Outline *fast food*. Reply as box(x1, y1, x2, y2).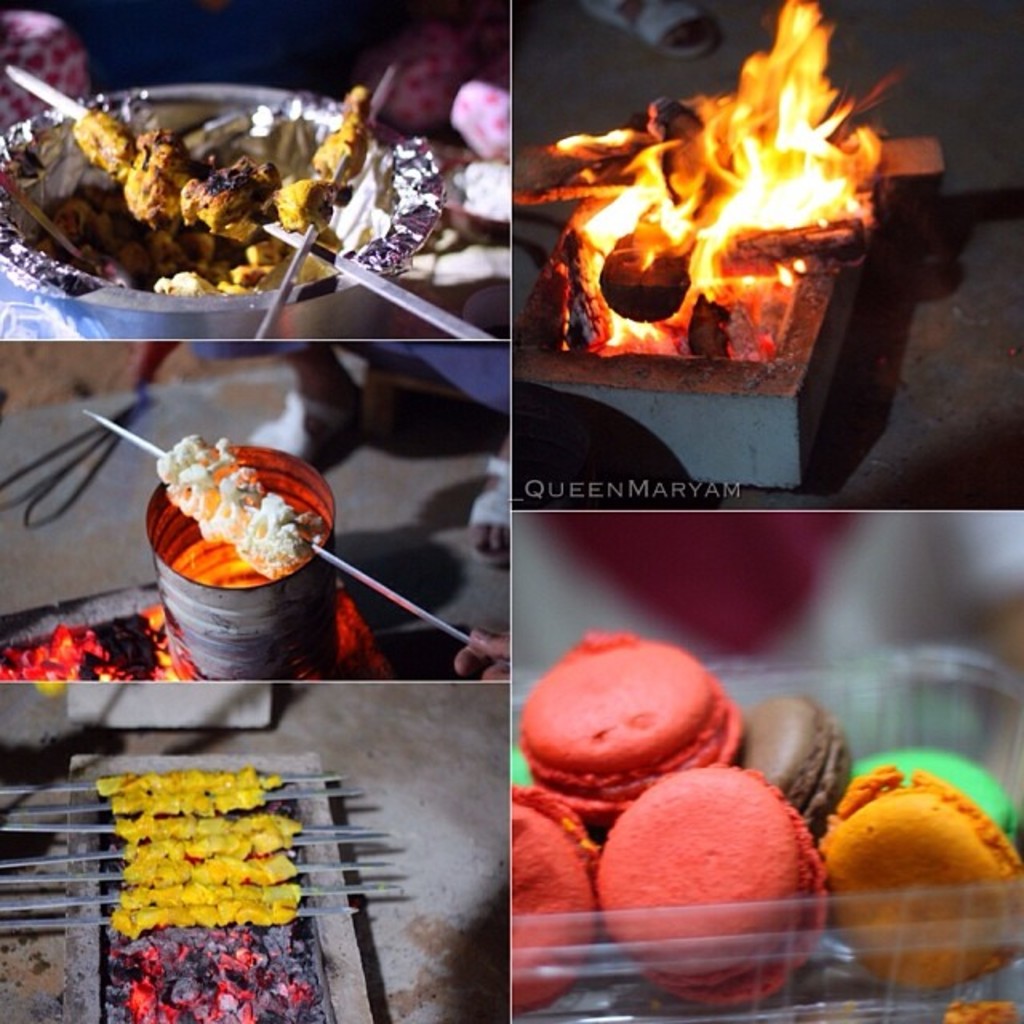
box(133, 219, 242, 299).
